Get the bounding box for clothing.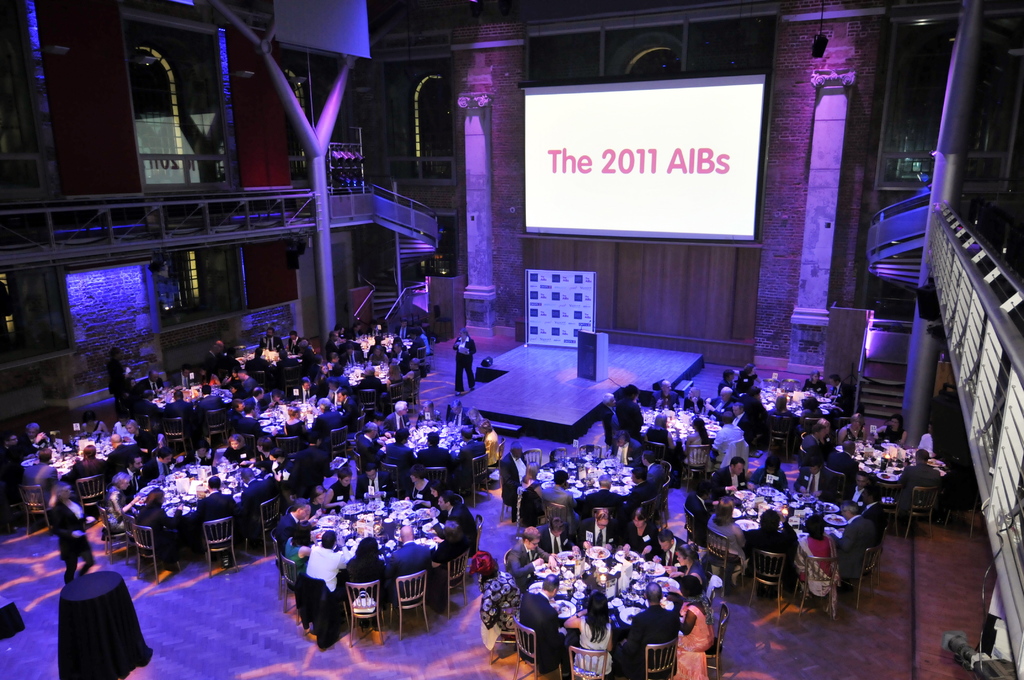
box(236, 373, 254, 394).
